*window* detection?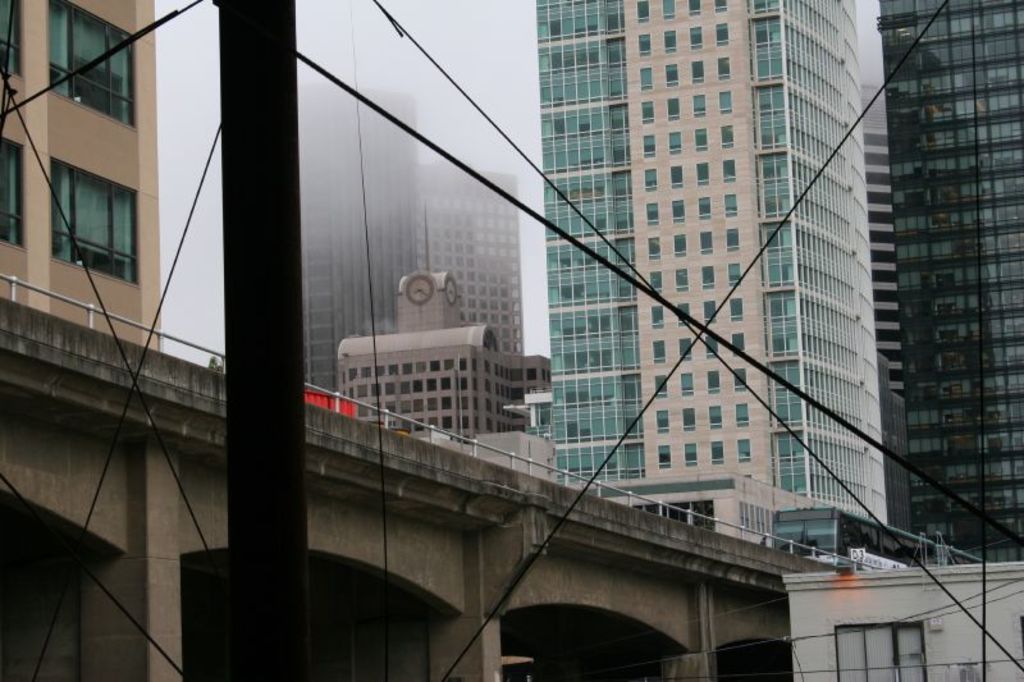
l=676, t=366, r=695, b=395
